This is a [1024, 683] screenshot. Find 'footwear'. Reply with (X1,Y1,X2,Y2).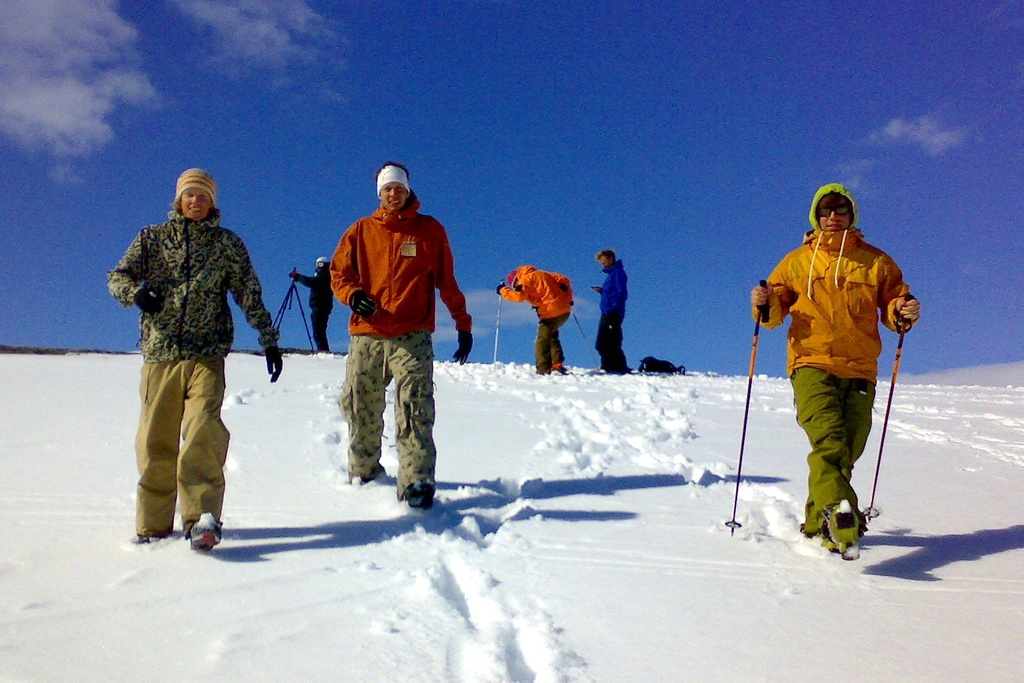
(819,489,884,554).
